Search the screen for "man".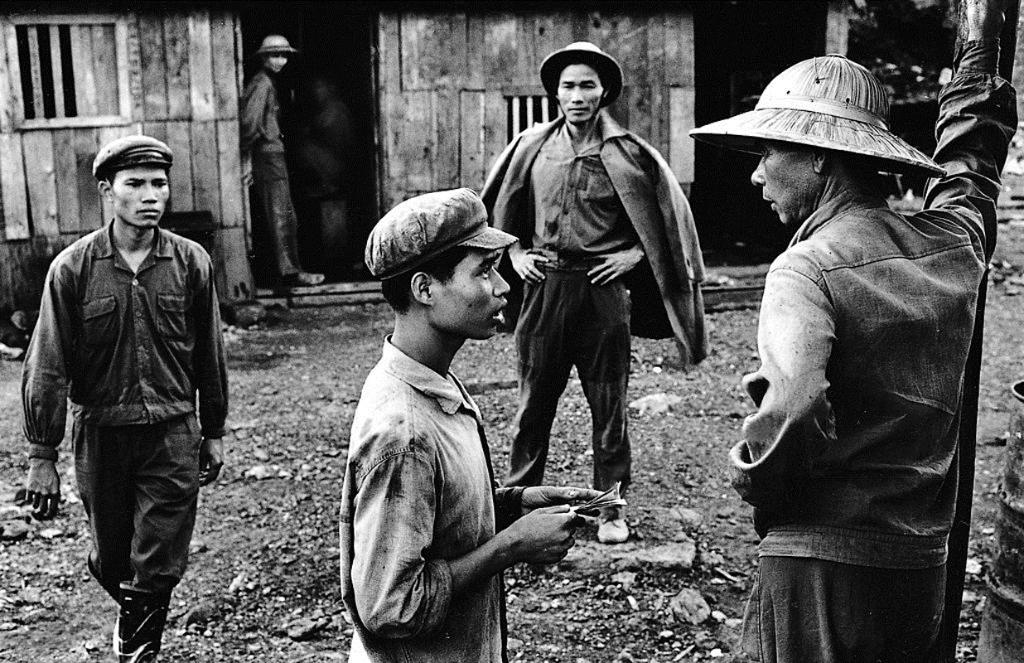
Found at BBox(680, 0, 996, 662).
